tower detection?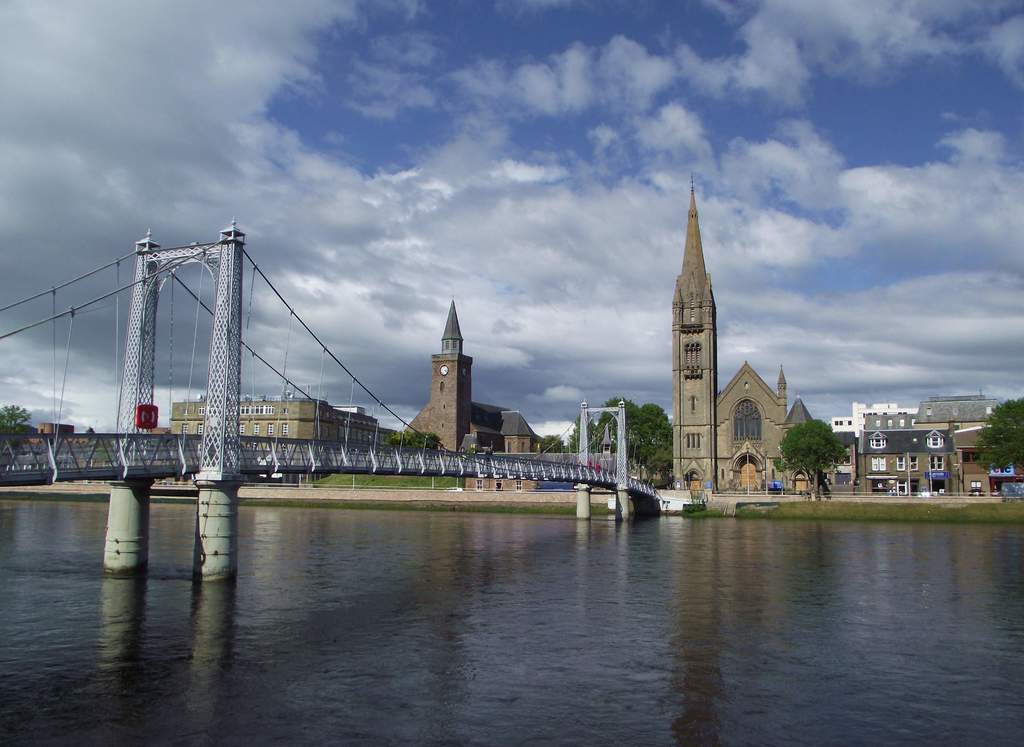
left=788, top=398, right=819, bottom=430
